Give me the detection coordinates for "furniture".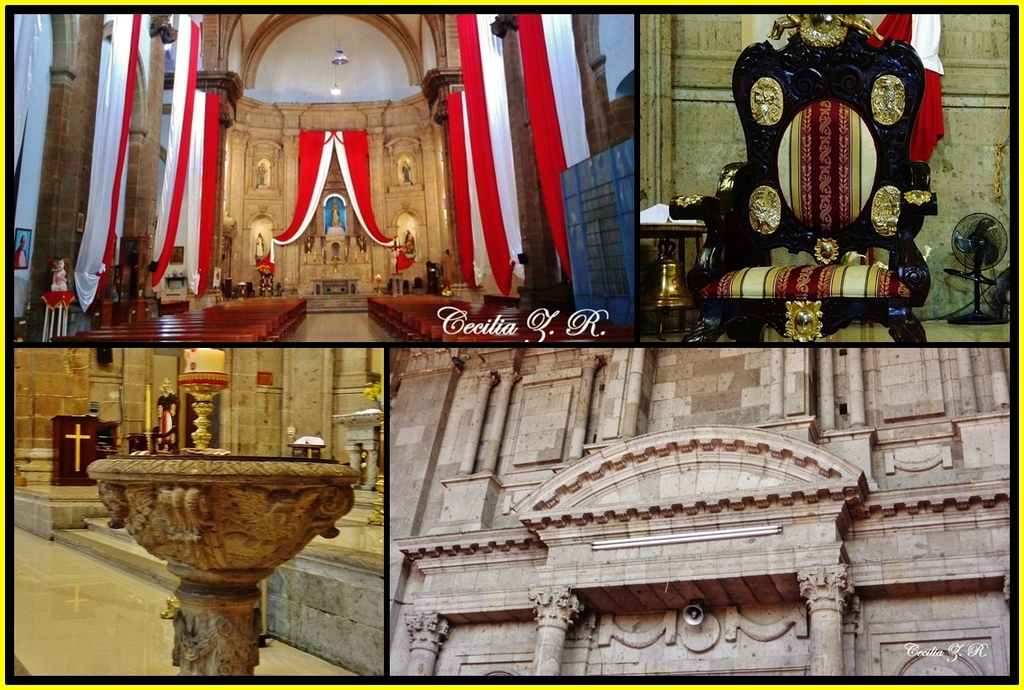
x1=637, y1=223, x2=707, y2=254.
